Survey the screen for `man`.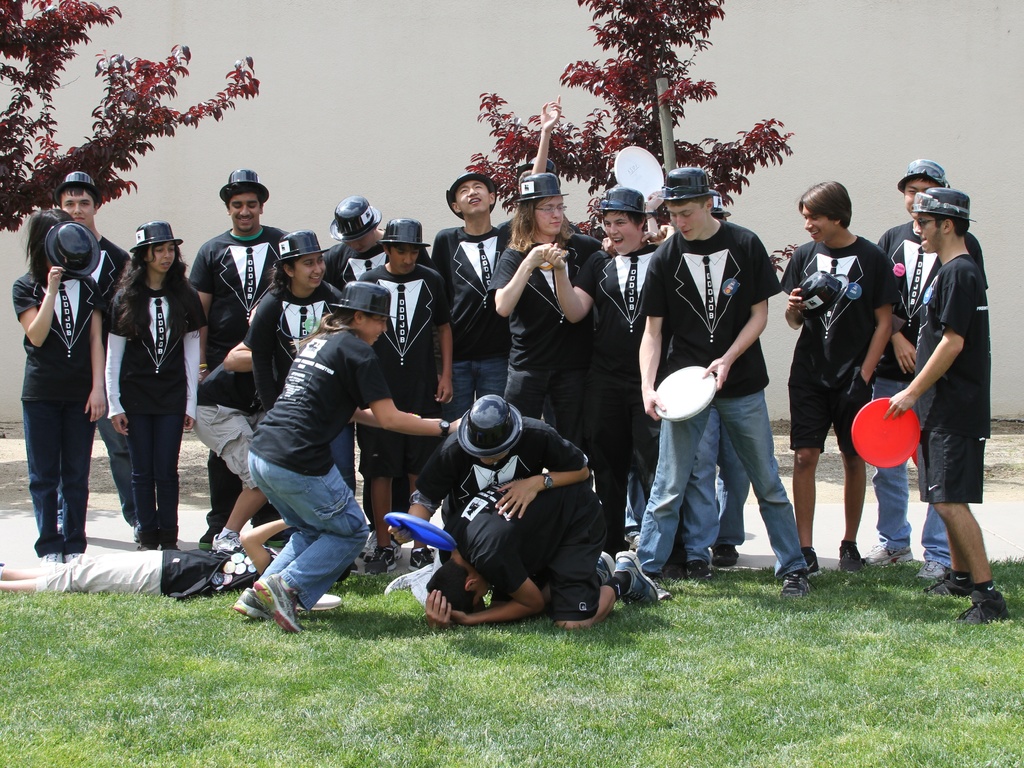
Survey found: box=[325, 191, 394, 496].
